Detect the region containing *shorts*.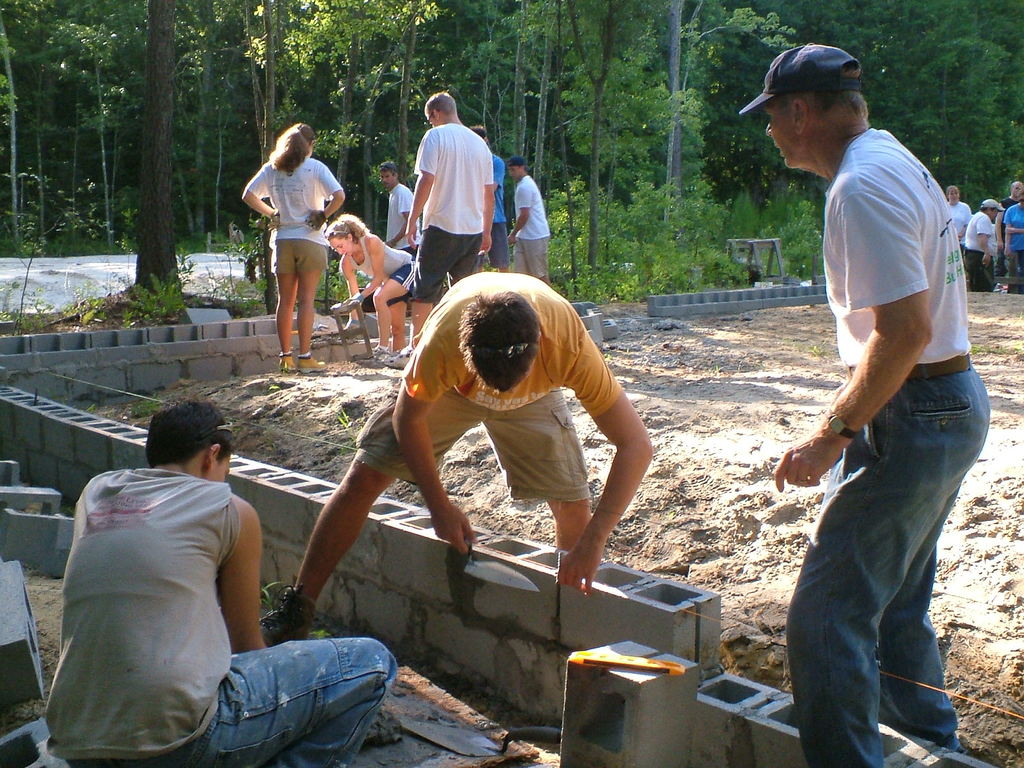
412,227,477,304.
